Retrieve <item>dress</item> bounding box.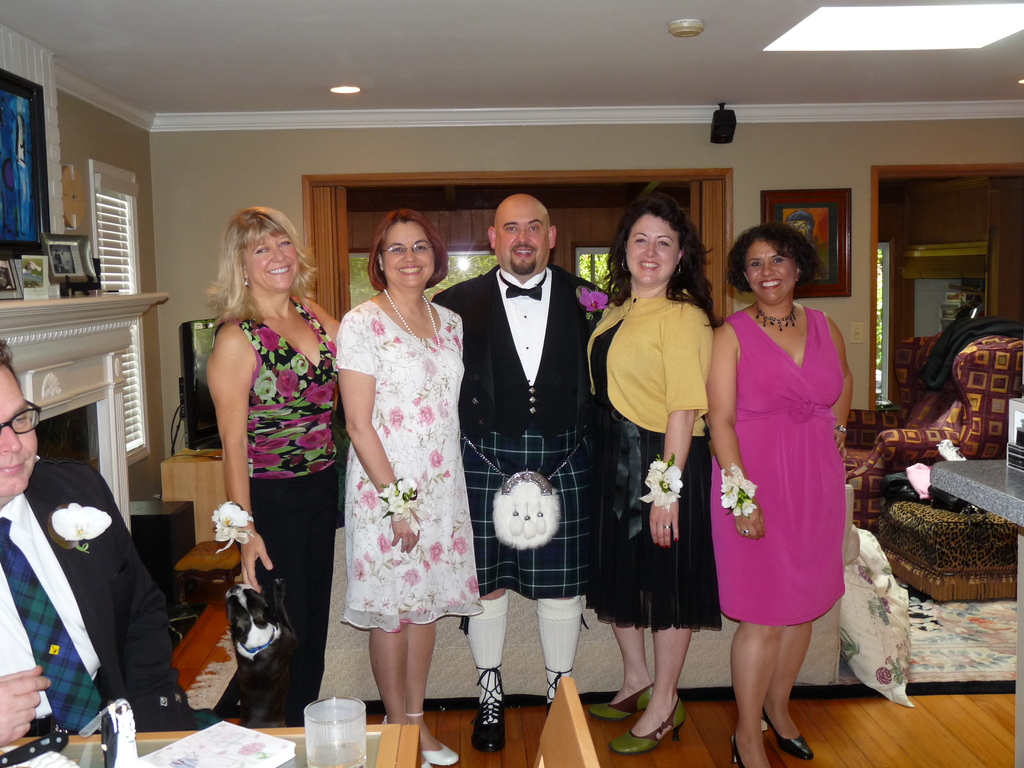
Bounding box: x1=340 y1=304 x2=485 y2=636.
